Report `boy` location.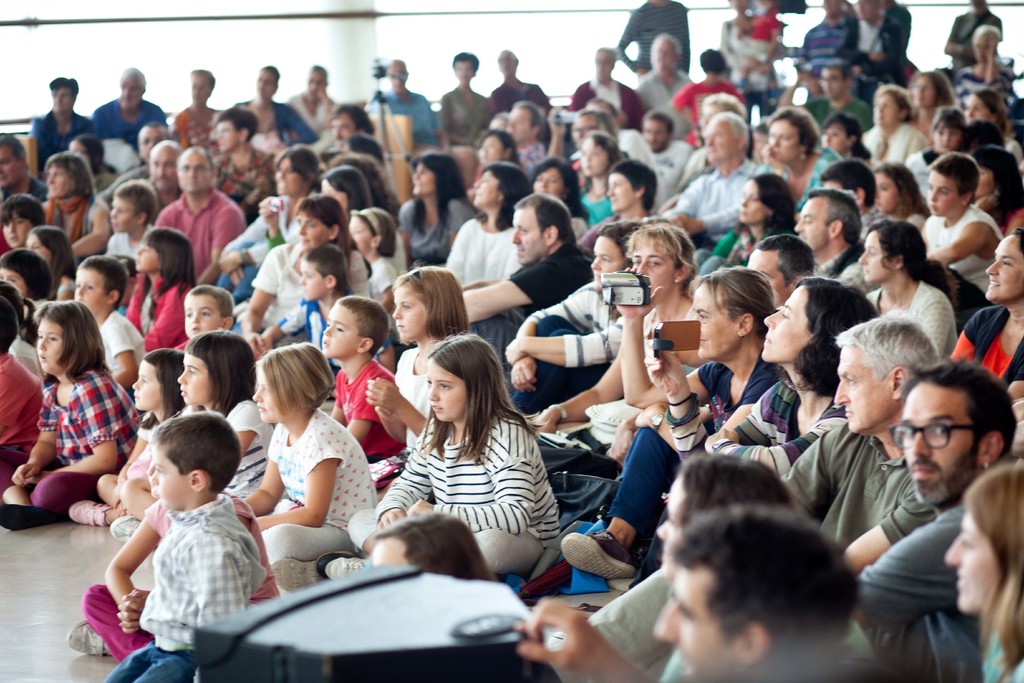
Report: detection(111, 178, 155, 262).
